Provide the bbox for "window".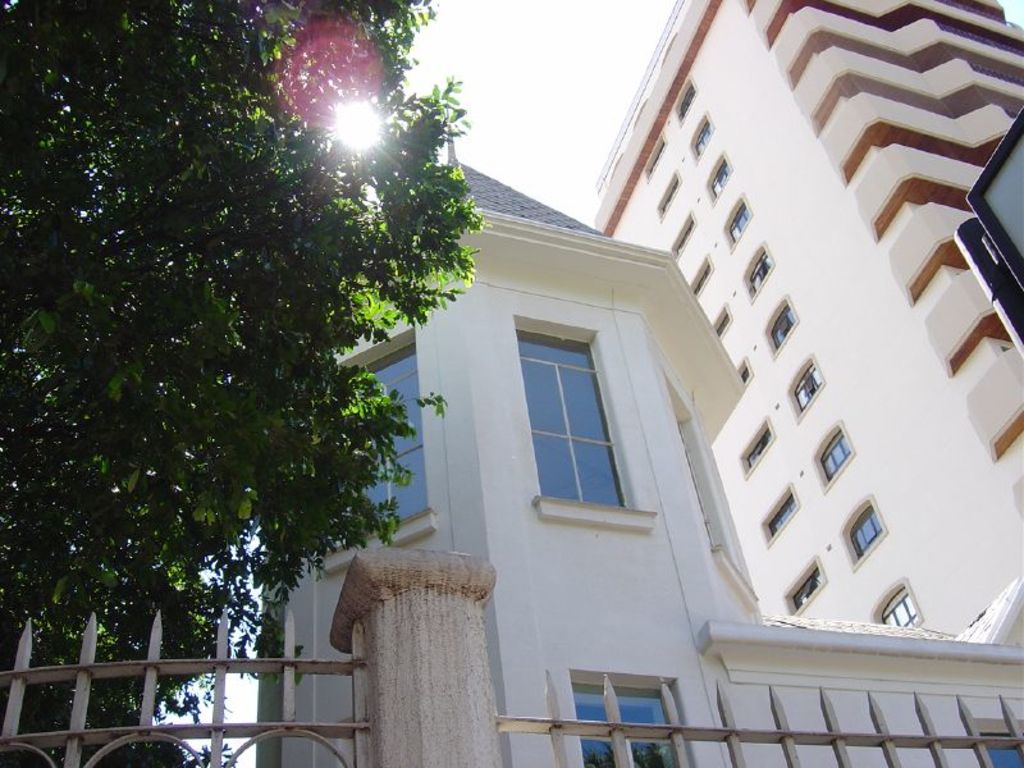
locate(517, 306, 640, 526).
